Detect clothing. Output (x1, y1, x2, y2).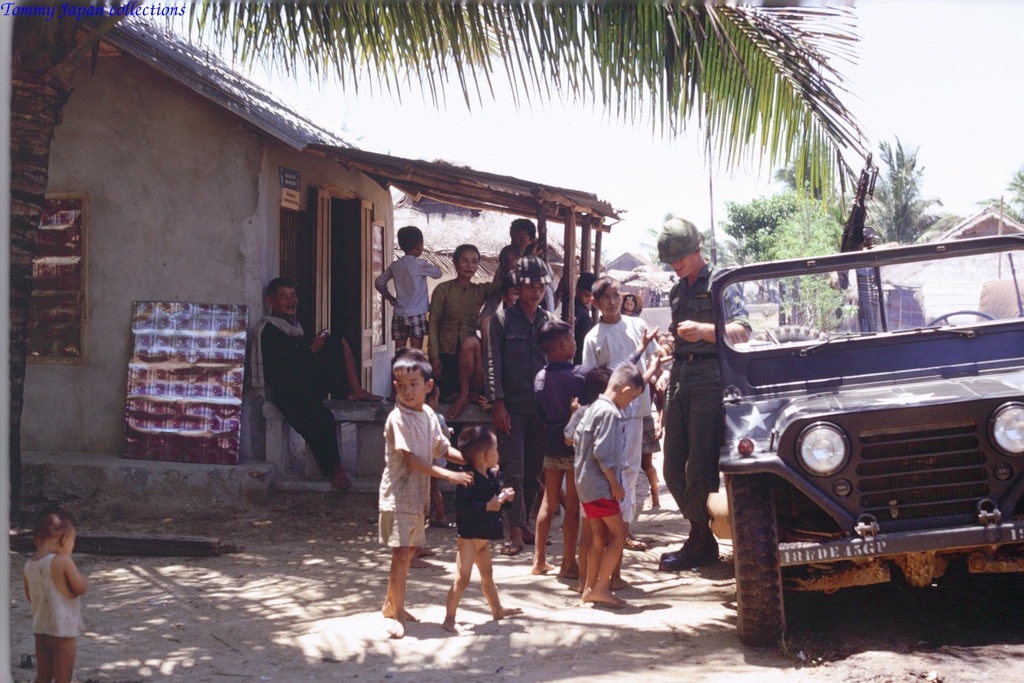
(664, 265, 746, 521).
